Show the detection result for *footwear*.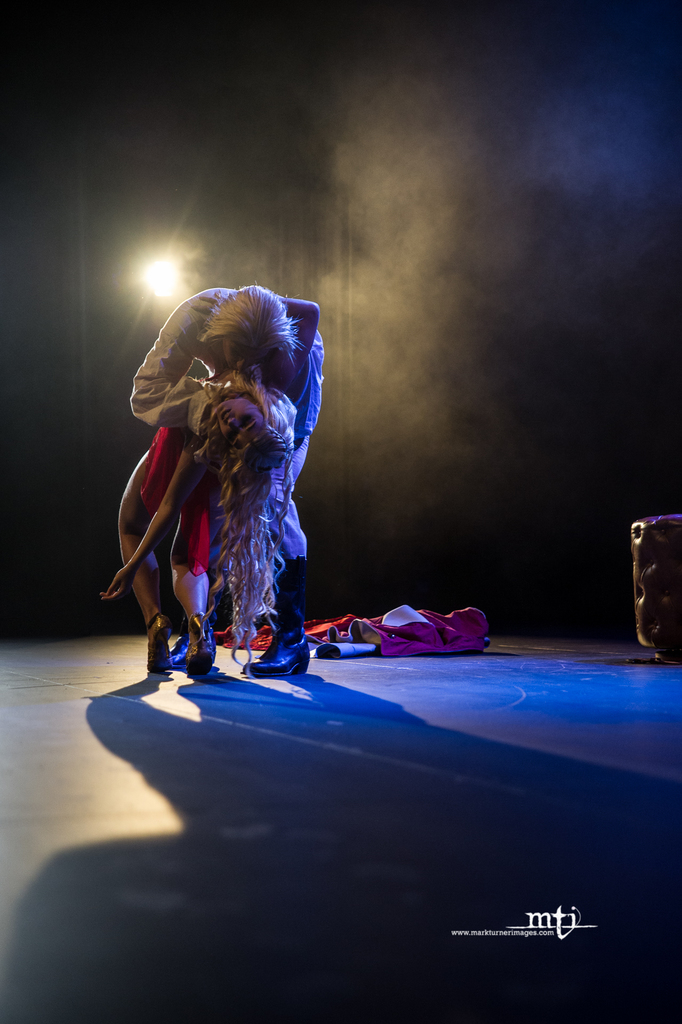
(190,611,215,676).
